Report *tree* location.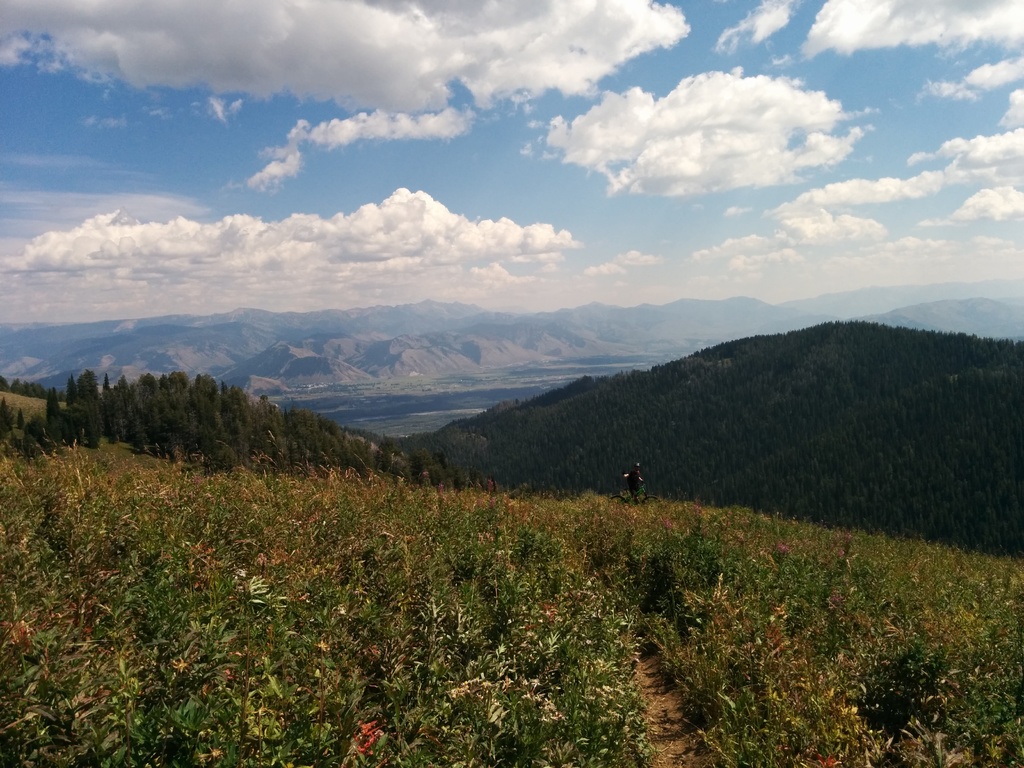
Report: [195,376,214,432].
